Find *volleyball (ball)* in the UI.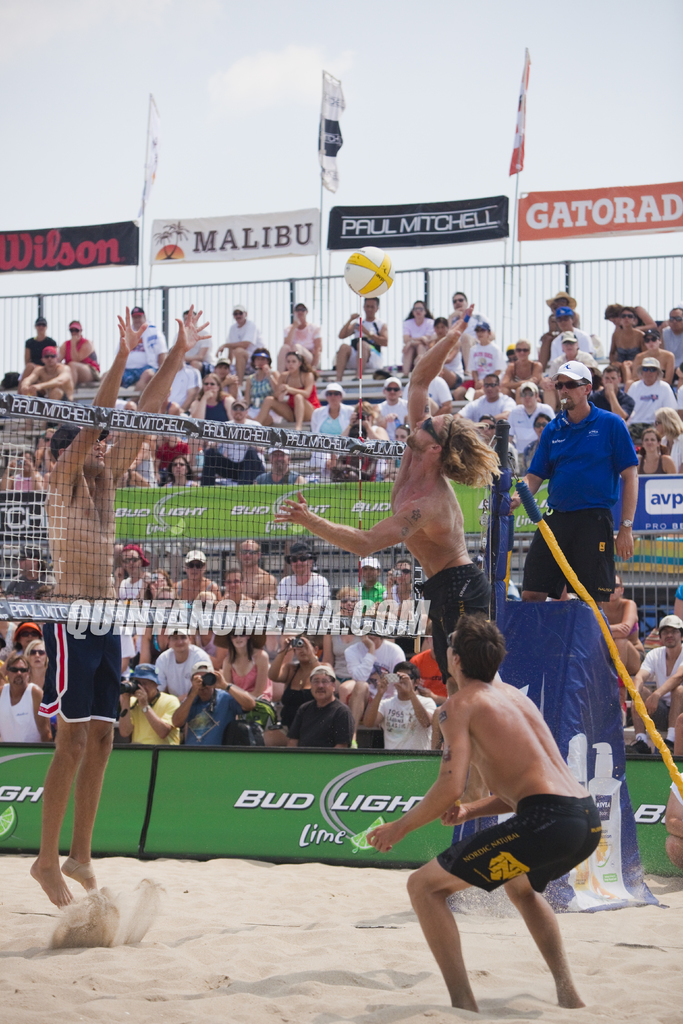
UI element at BBox(343, 245, 393, 301).
